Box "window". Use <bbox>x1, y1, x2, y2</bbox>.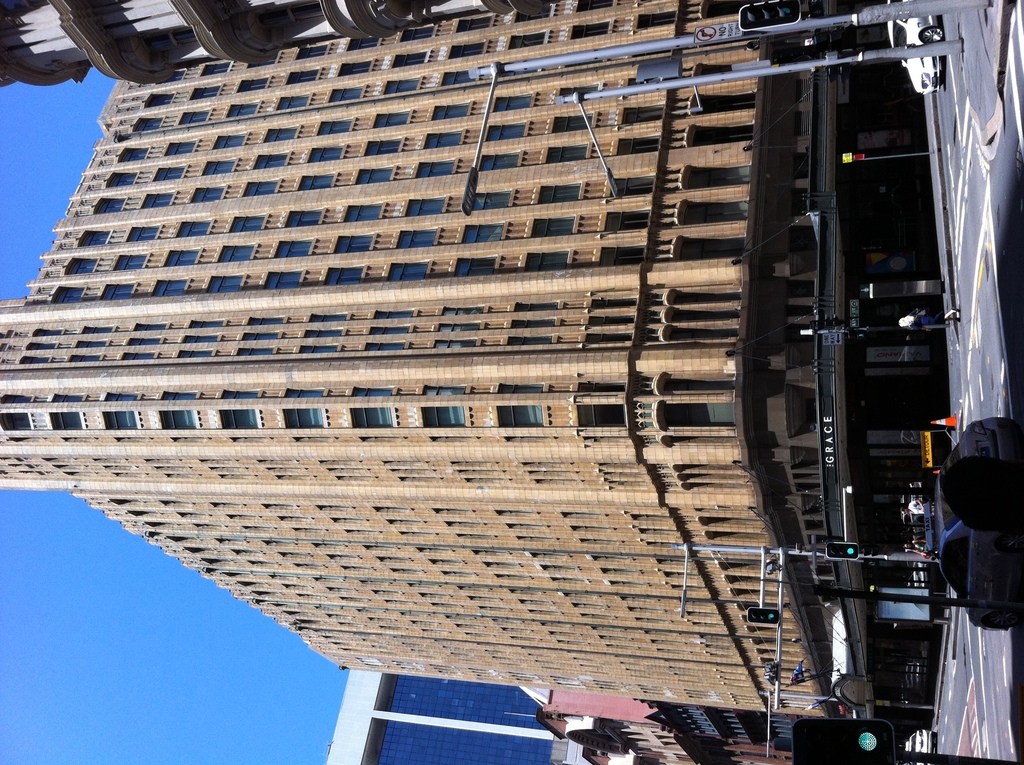
<bbox>266, 242, 314, 259</bbox>.
